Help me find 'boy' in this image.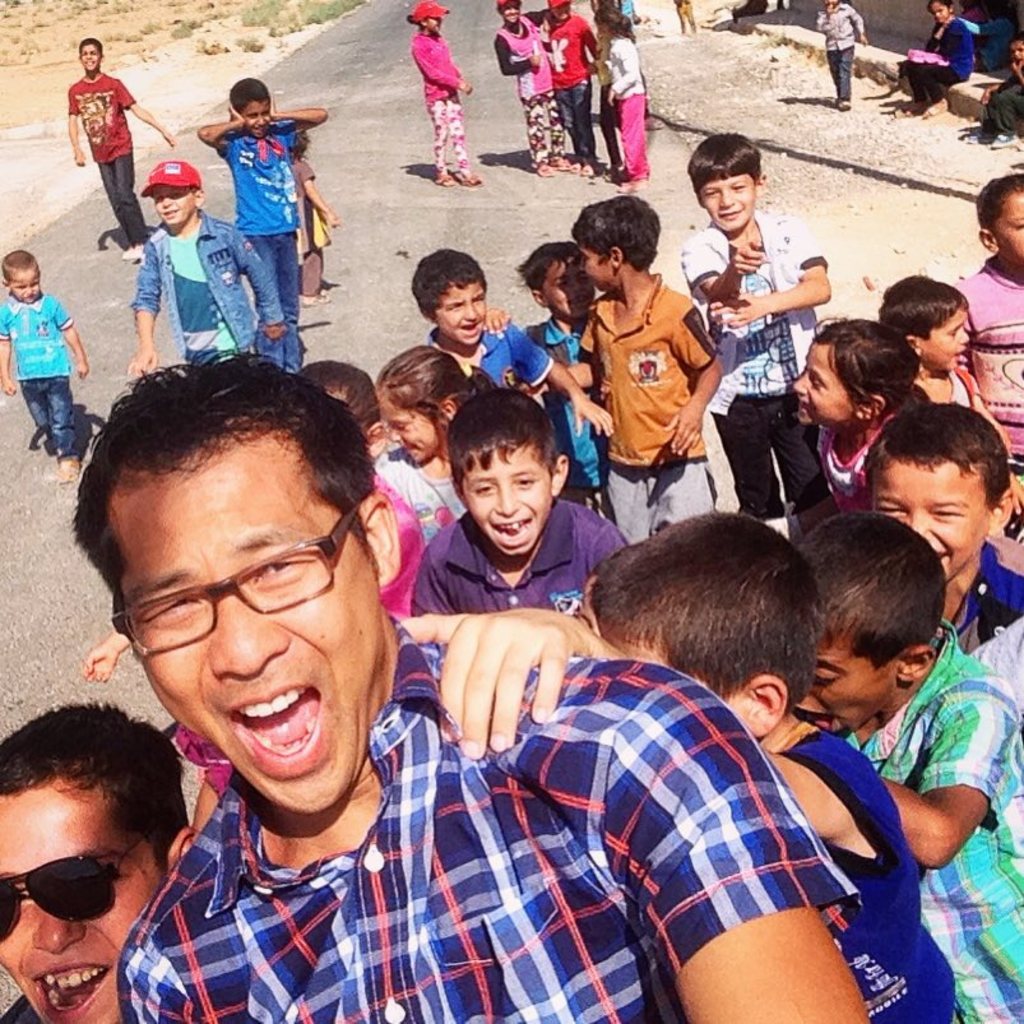
Found it: {"left": 486, "top": 0, "right": 574, "bottom": 177}.
